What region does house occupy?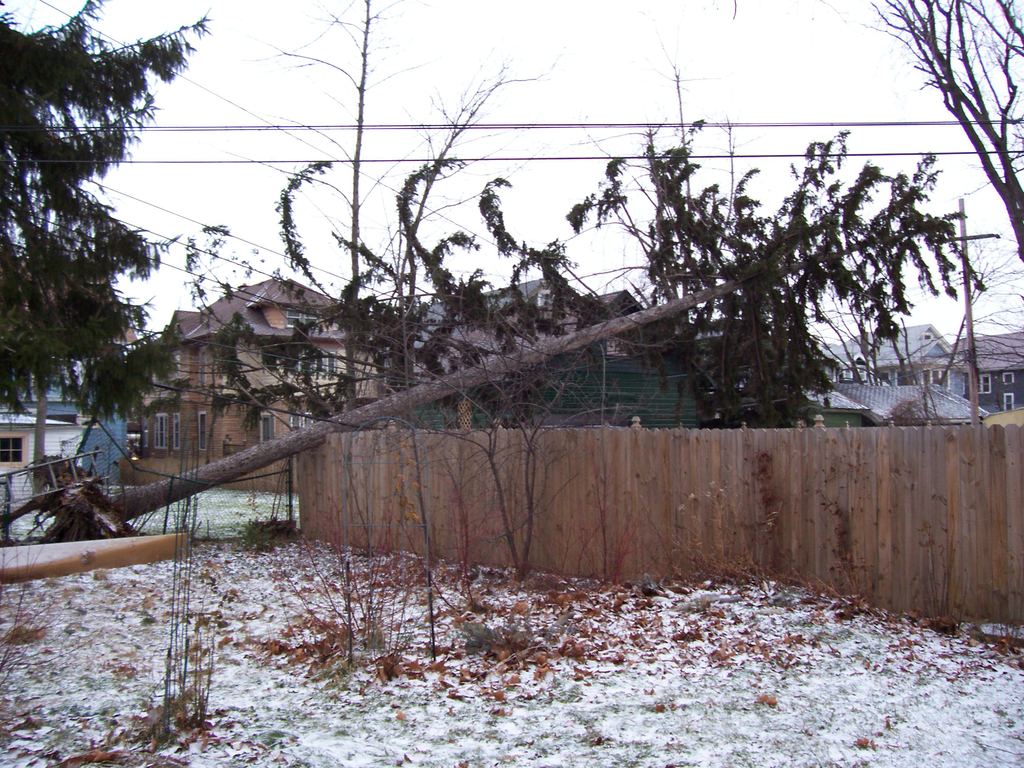
locate(959, 332, 1023, 408).
